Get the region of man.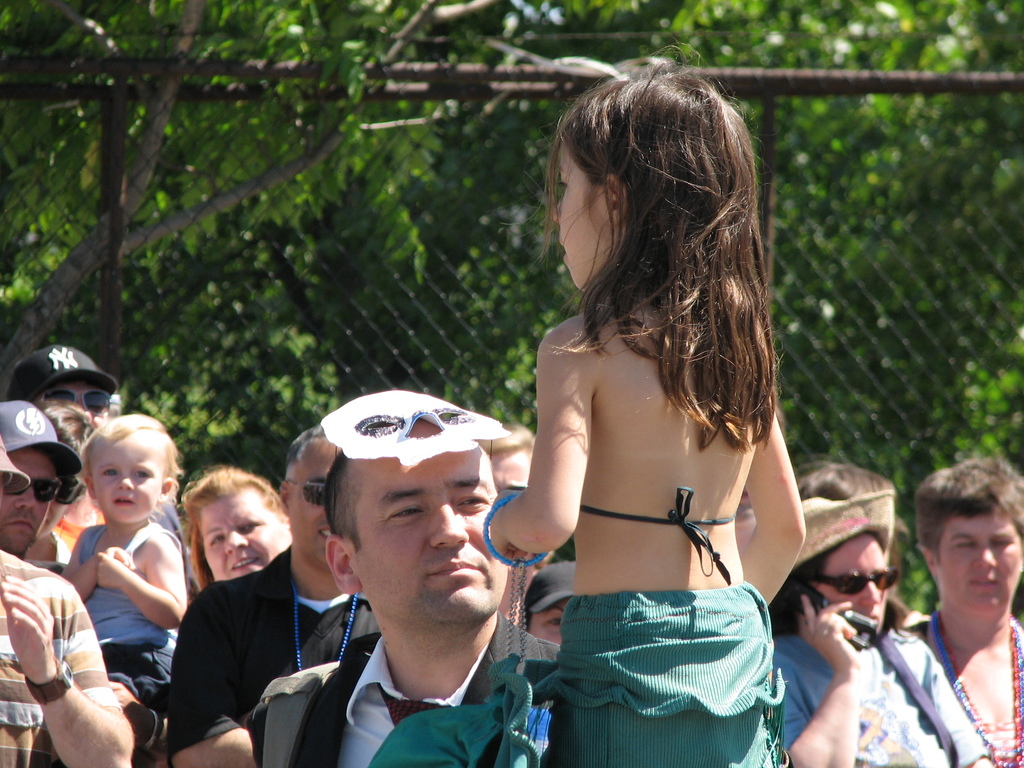
(x1=6, y1=342, x2=127, y2=496).
